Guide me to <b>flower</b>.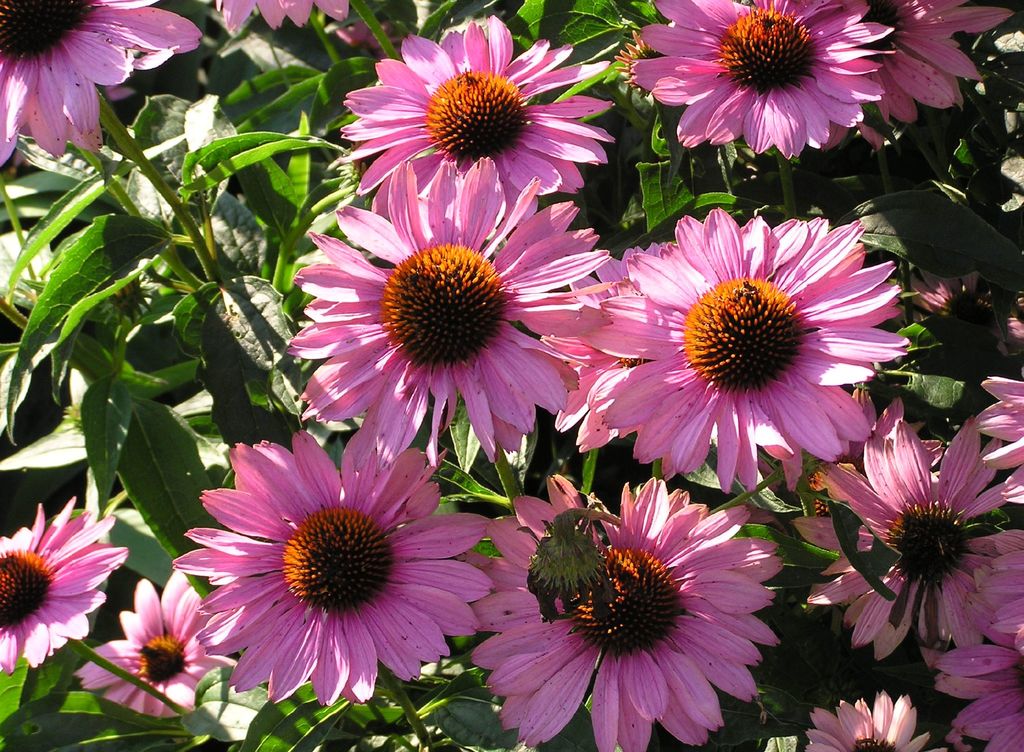
Guidance: <bbox>73, 568, 240, 717</bbox>.
